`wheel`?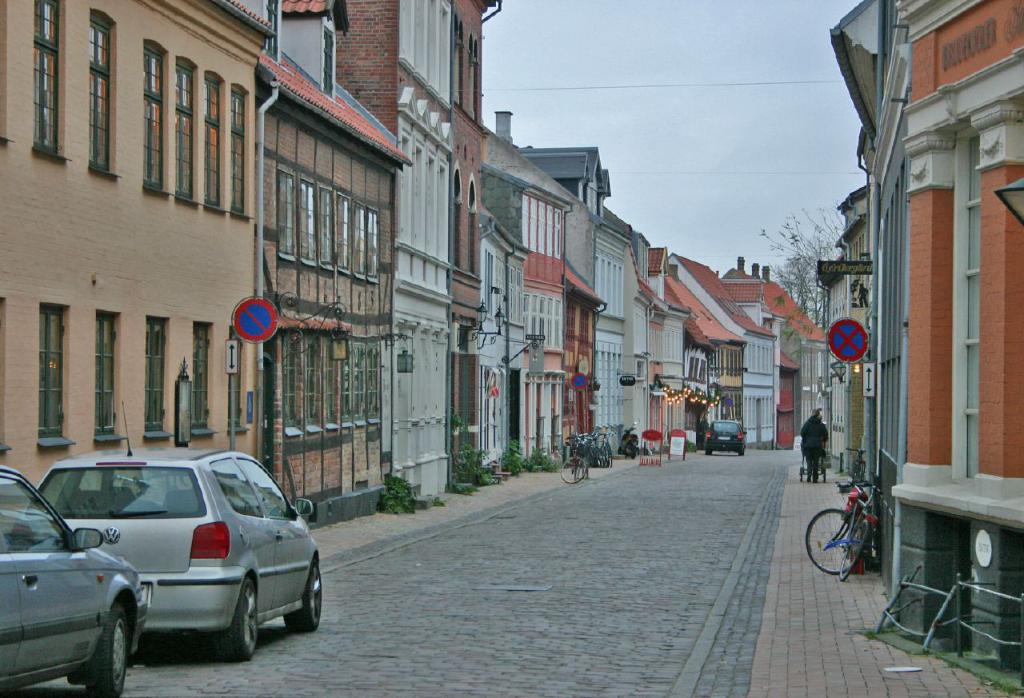
crop(822, 468, 826, 482)
